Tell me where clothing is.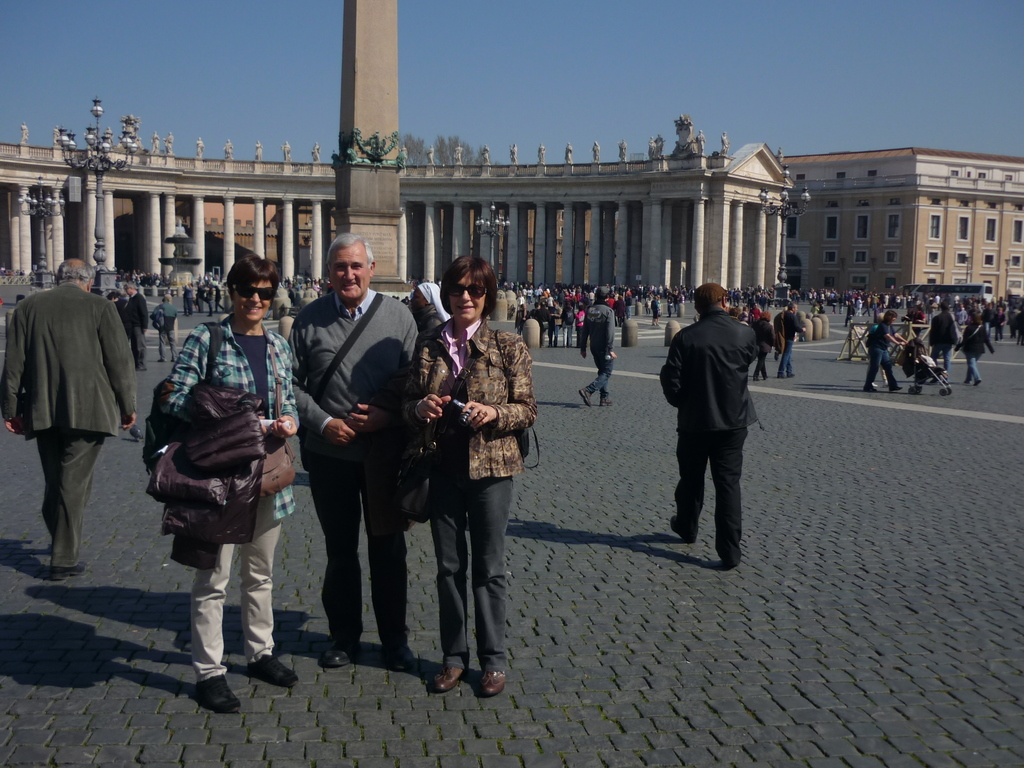
clothing is at bbox=[749, 320, 772, 376].
